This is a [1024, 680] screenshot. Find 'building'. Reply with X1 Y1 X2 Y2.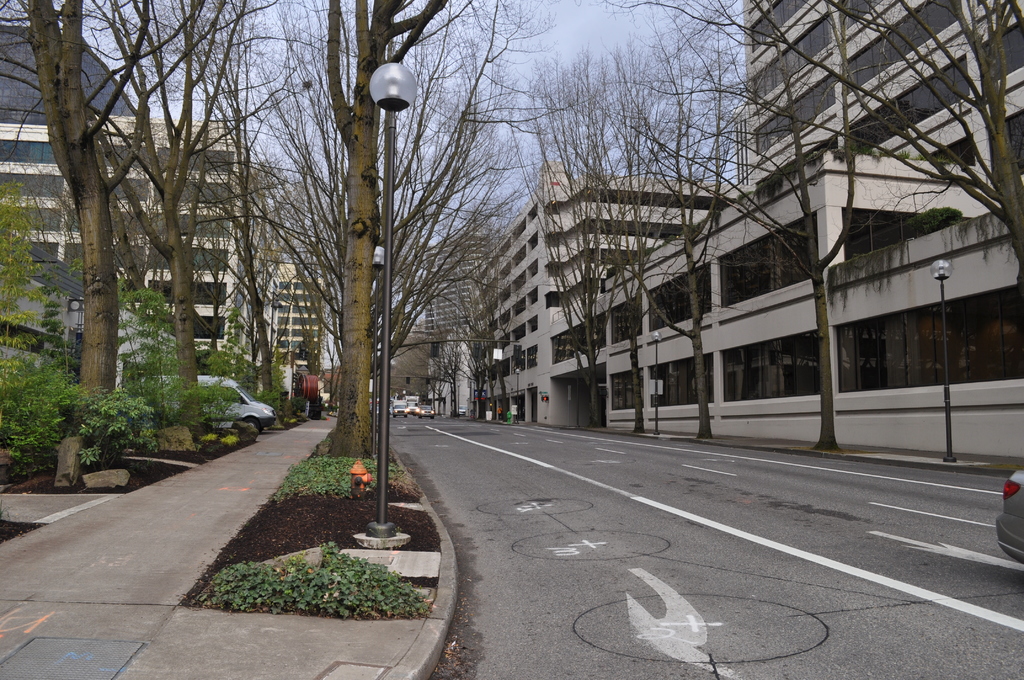
460 158 1023 460.
